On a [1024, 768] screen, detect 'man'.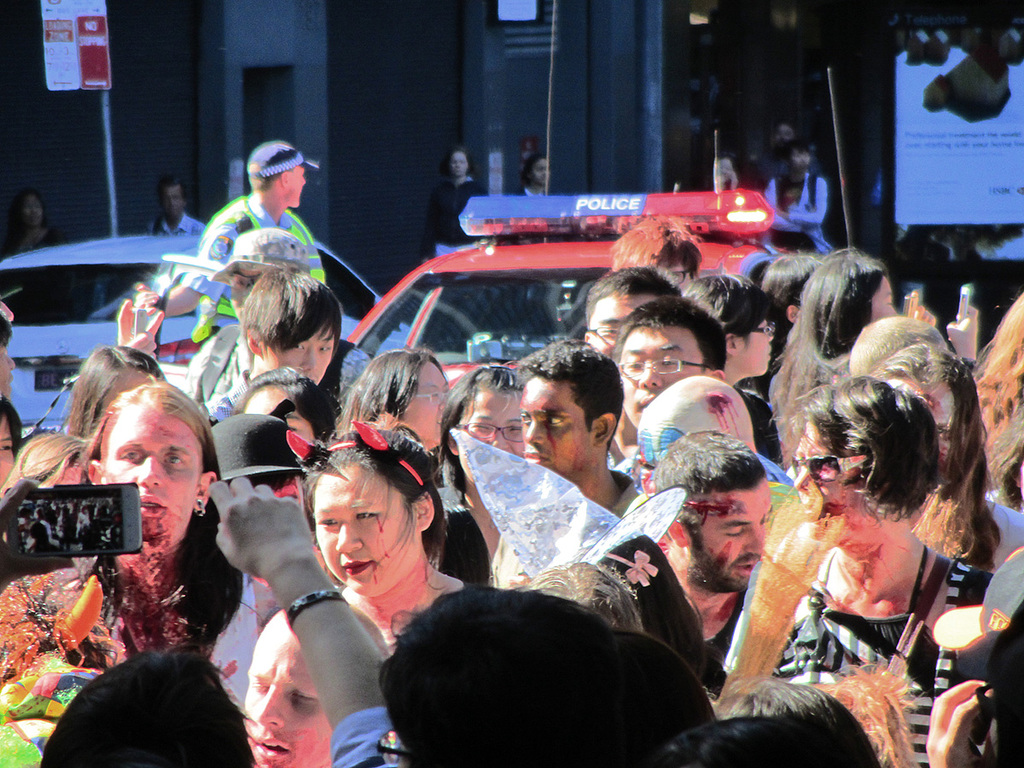
crop(132, 137, 329, 340).
